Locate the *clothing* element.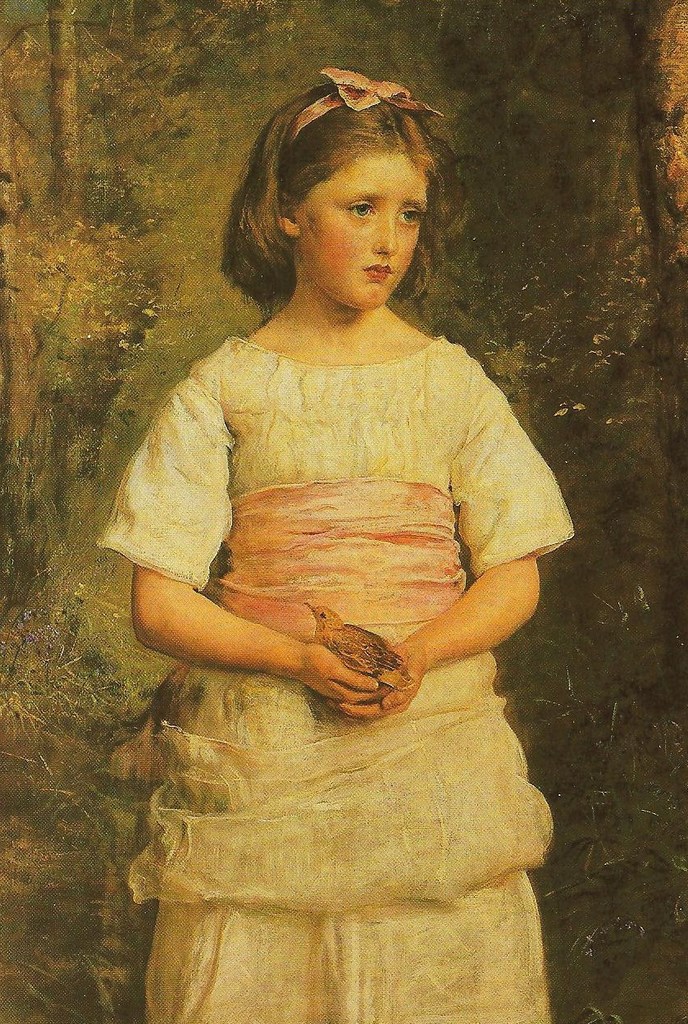
Element bbox: (x1=103, y1=767, x2=560, y2=1023).
